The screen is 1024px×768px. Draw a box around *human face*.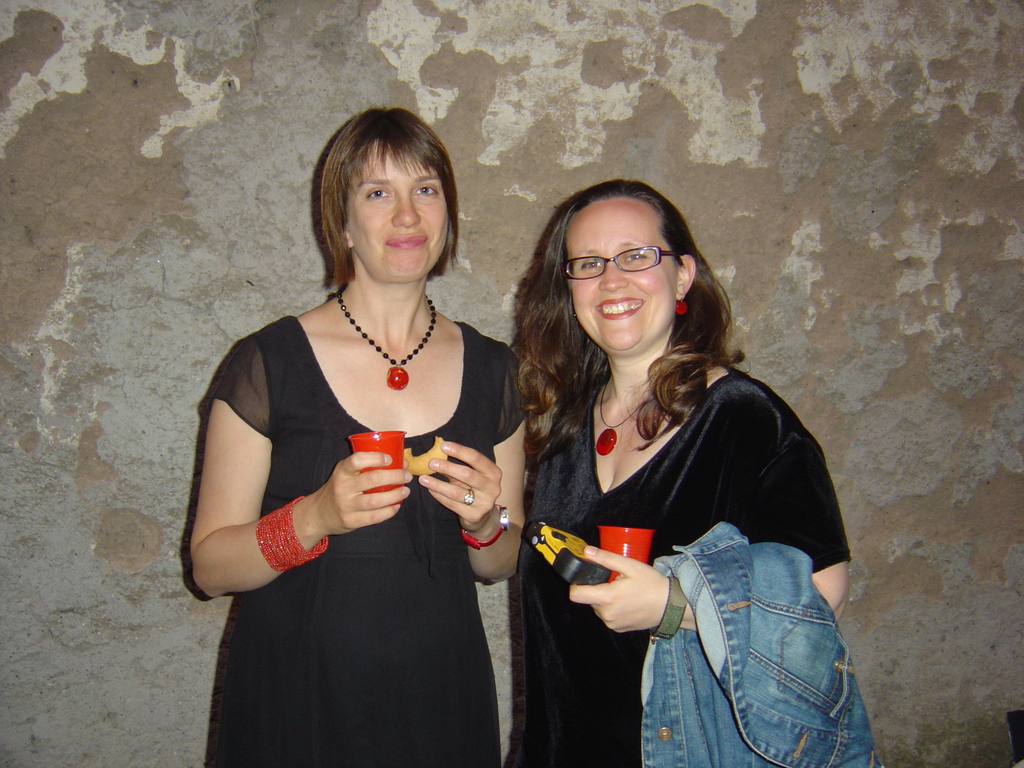
region(561, 193, 680, 354).
